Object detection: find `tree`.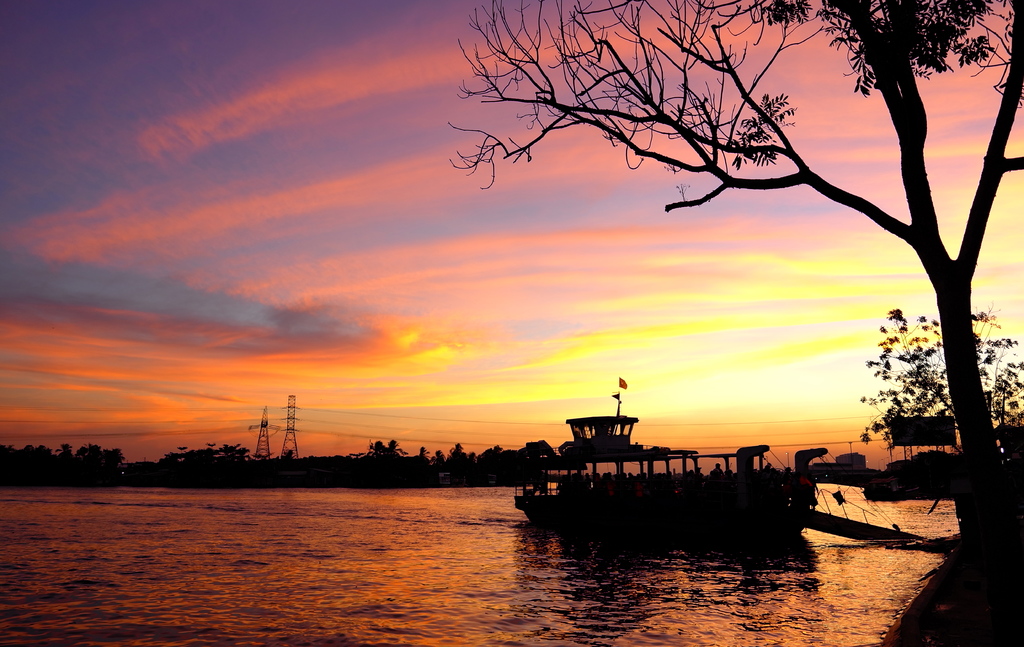
detection(452, 444, 465, 458).
